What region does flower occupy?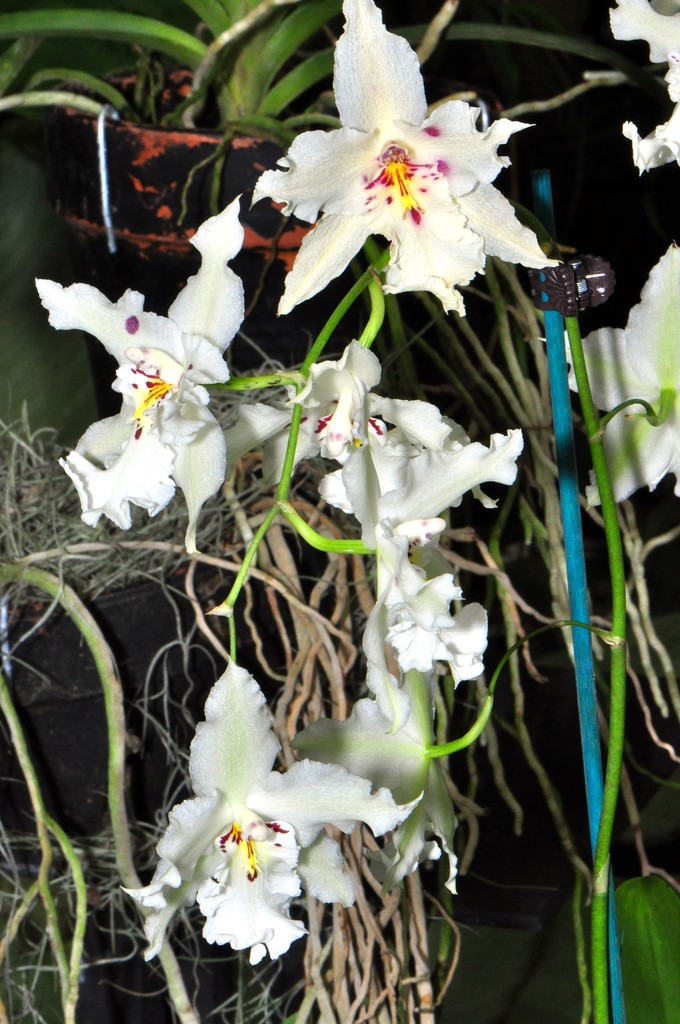
284:666:471:908.
